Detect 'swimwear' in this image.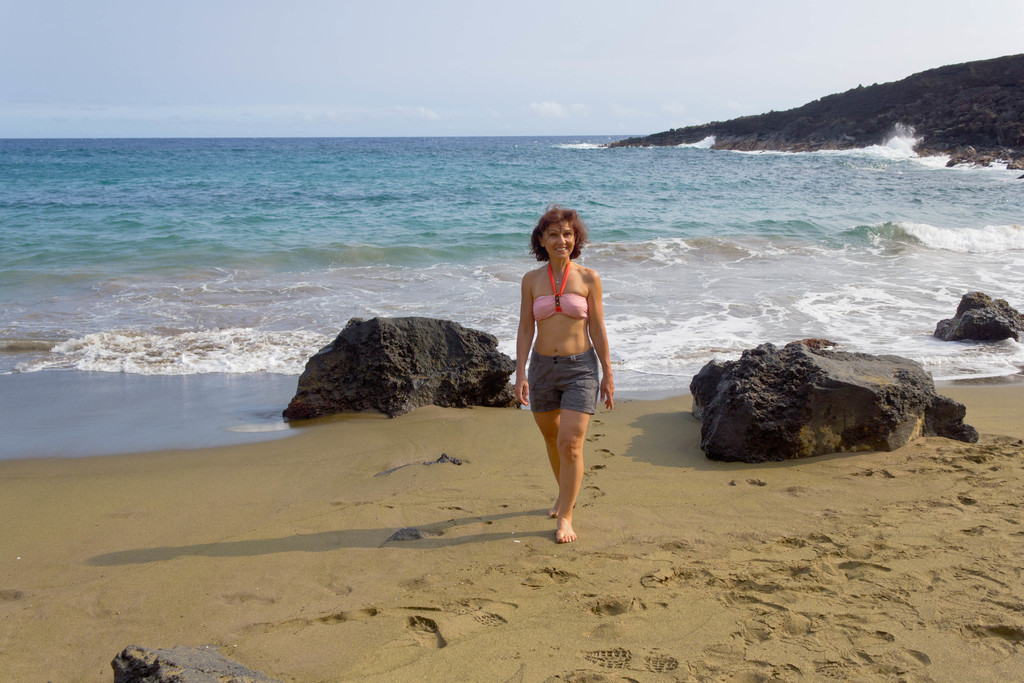
Detection: l=513, t=208, r=611, b=541.
